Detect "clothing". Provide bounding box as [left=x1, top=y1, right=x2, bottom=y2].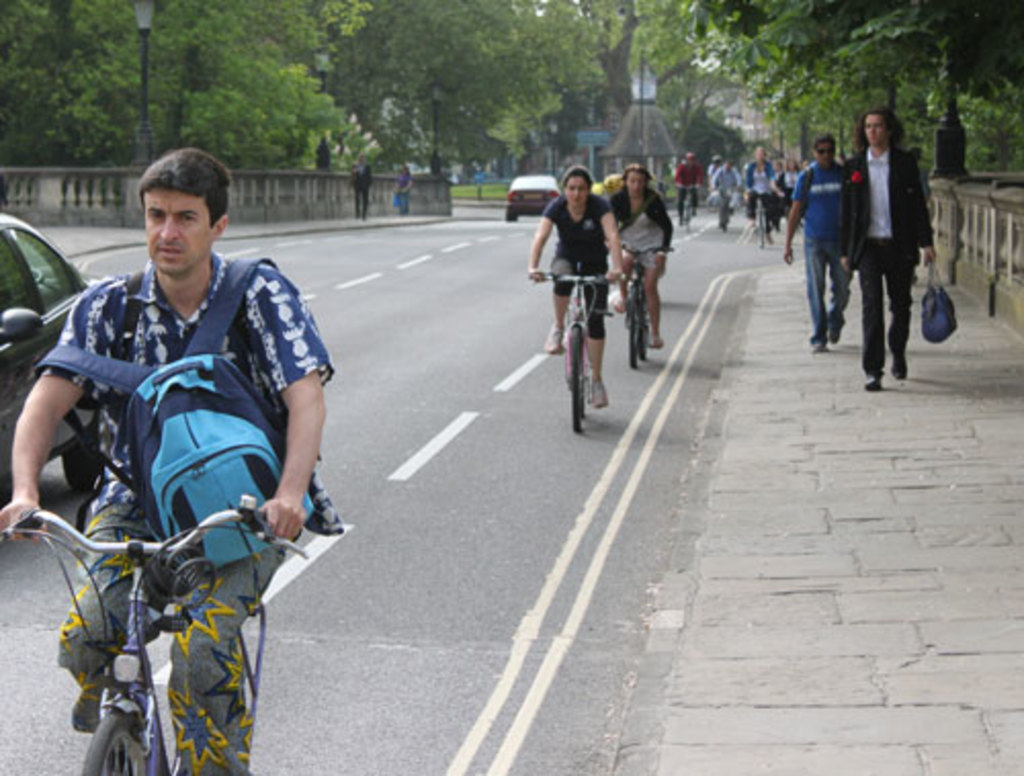
[left=741, top=154, right=776, bottom=201].
